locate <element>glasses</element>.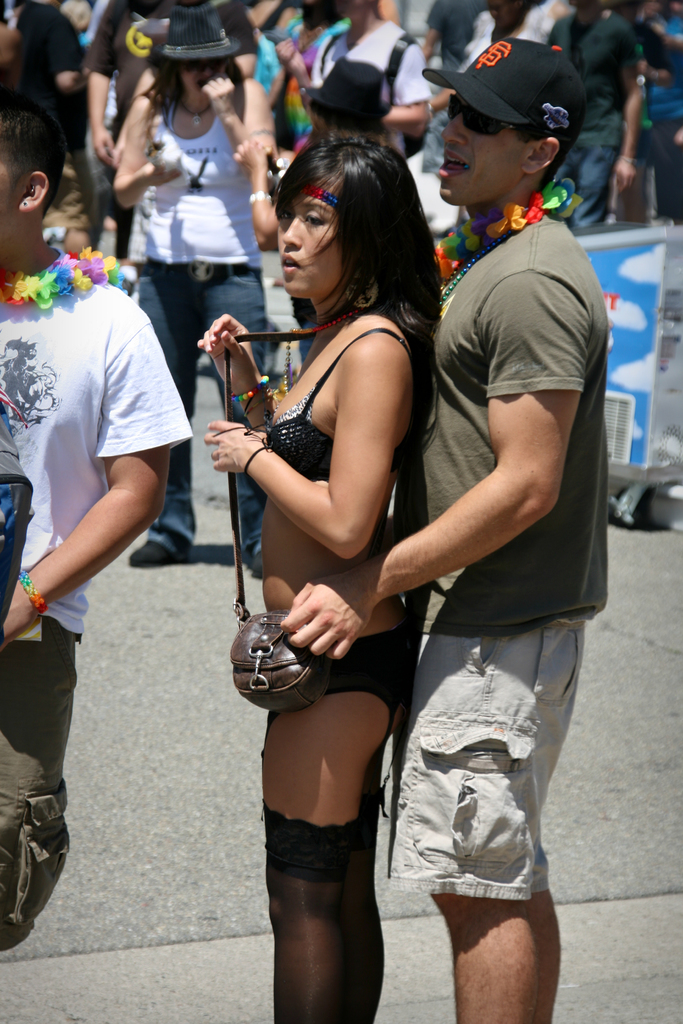
Bounding box: box=[442, 91, 530, 138].
